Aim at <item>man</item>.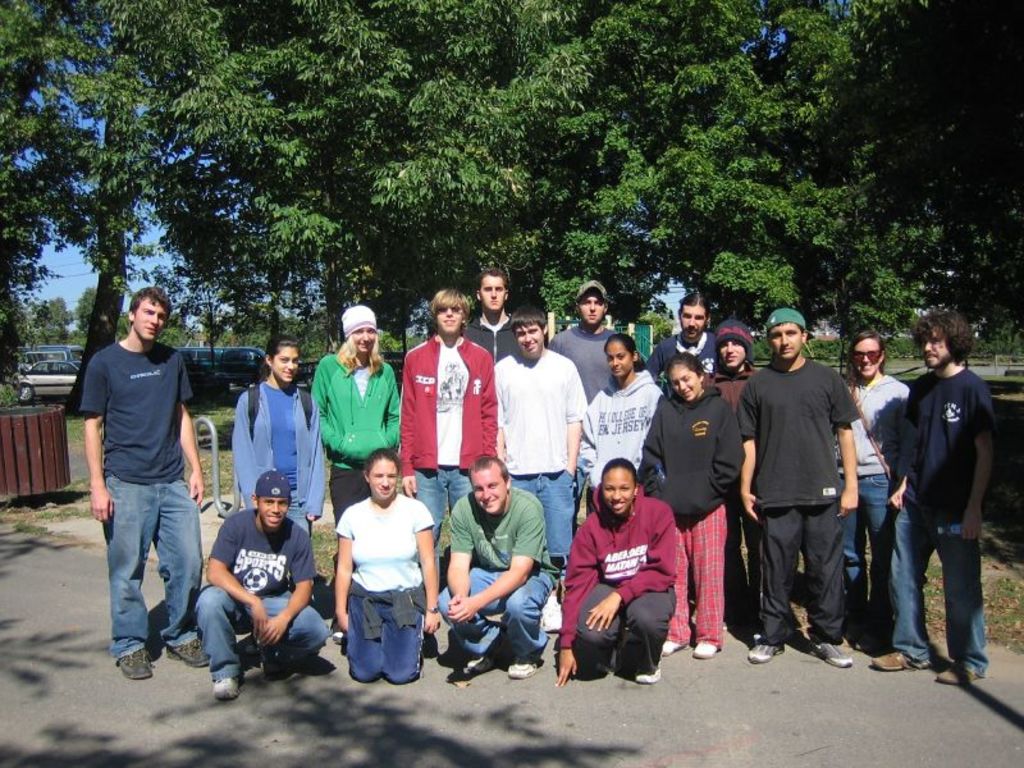
Aimed at [397, 285, 495, 658].
